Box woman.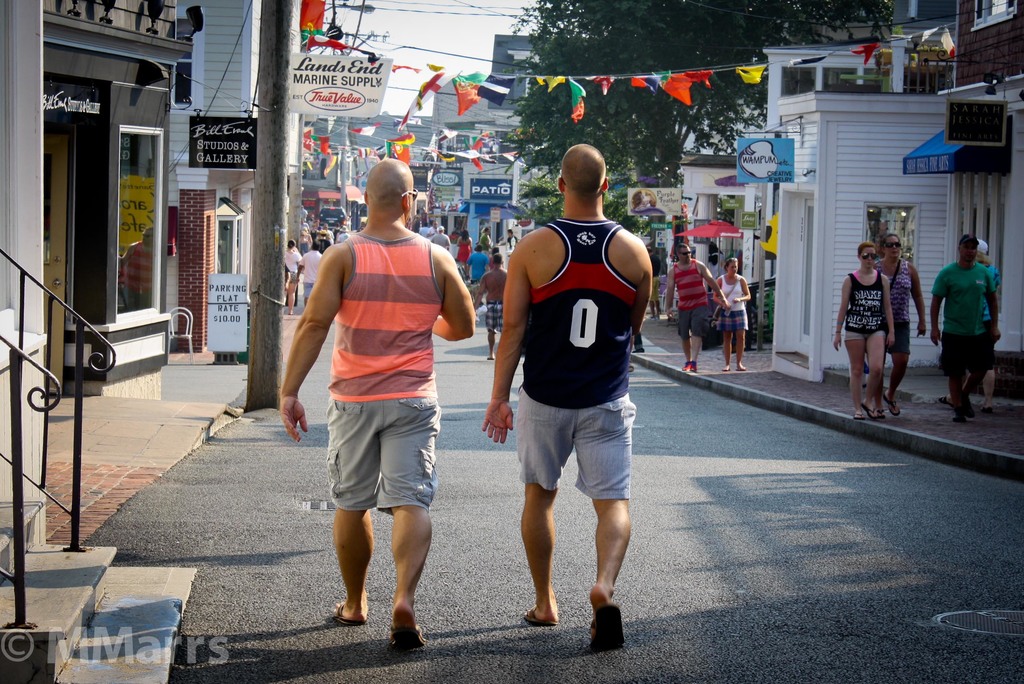
BBox(714, 257, 753, 373).
